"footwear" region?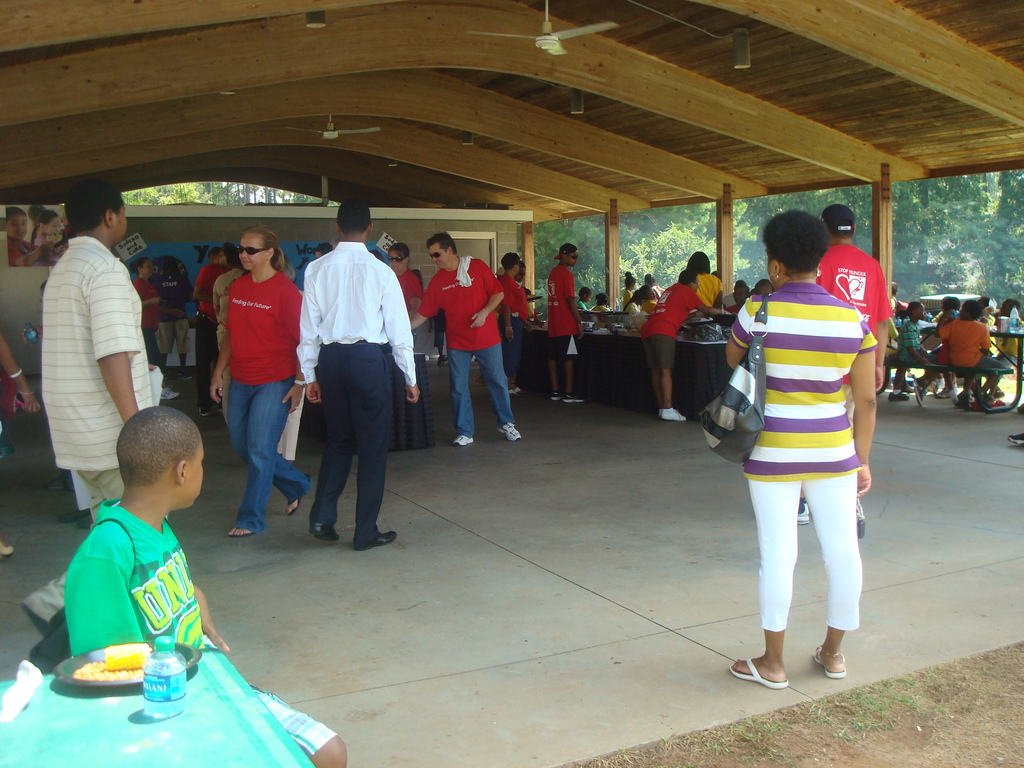
left=179, top=370, right=190, bottom=378
